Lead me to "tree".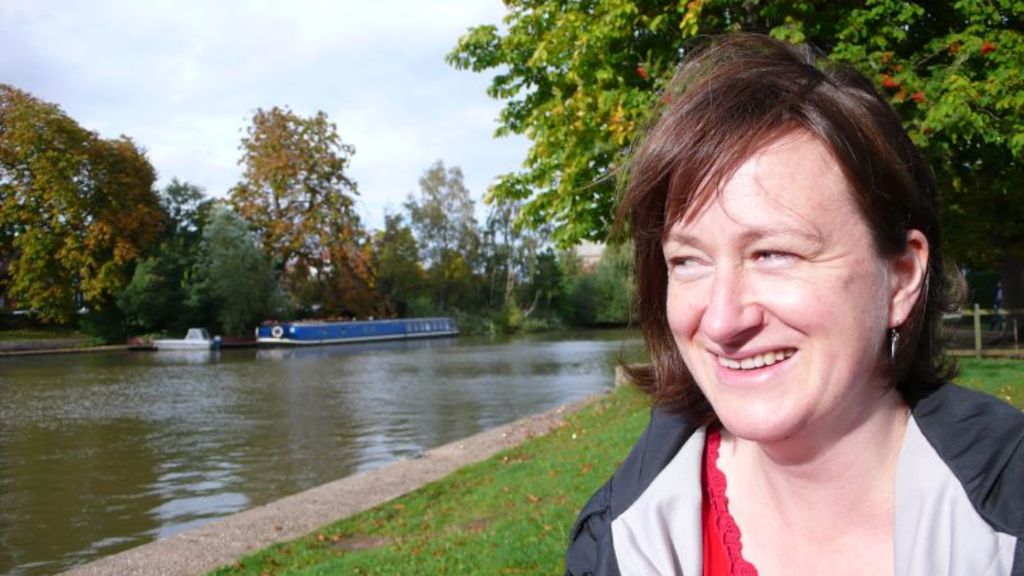
Lead to bbox(488, 143, 573, 347).
